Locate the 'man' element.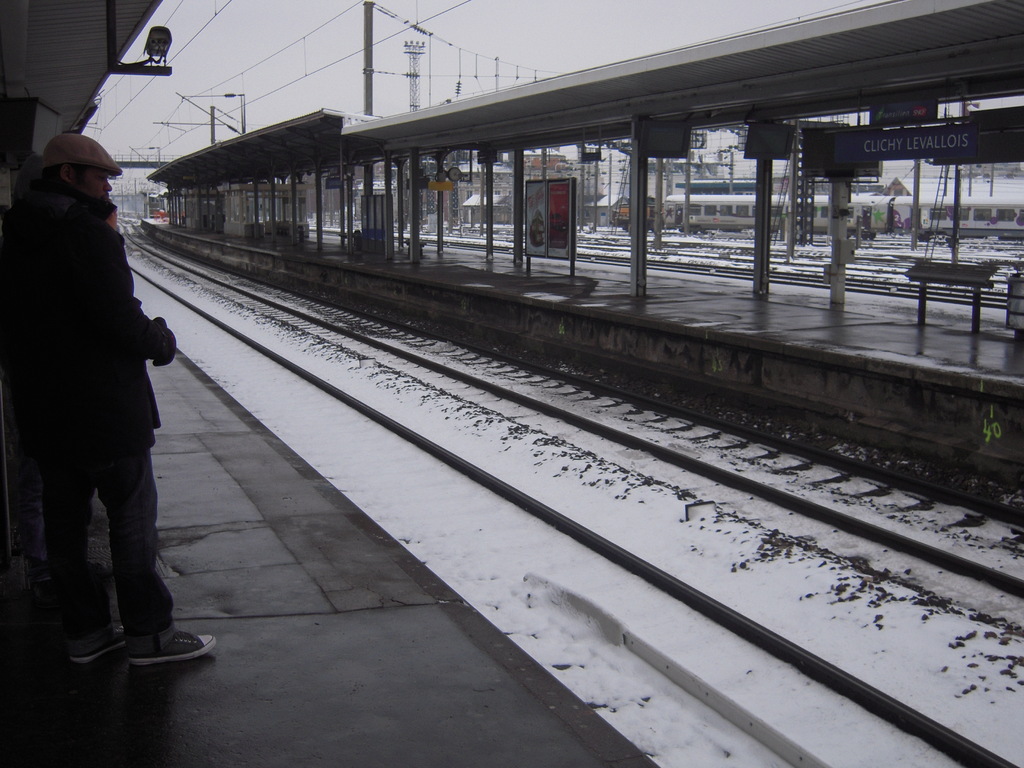
Element bbox: (20, 128, 181, 662).
